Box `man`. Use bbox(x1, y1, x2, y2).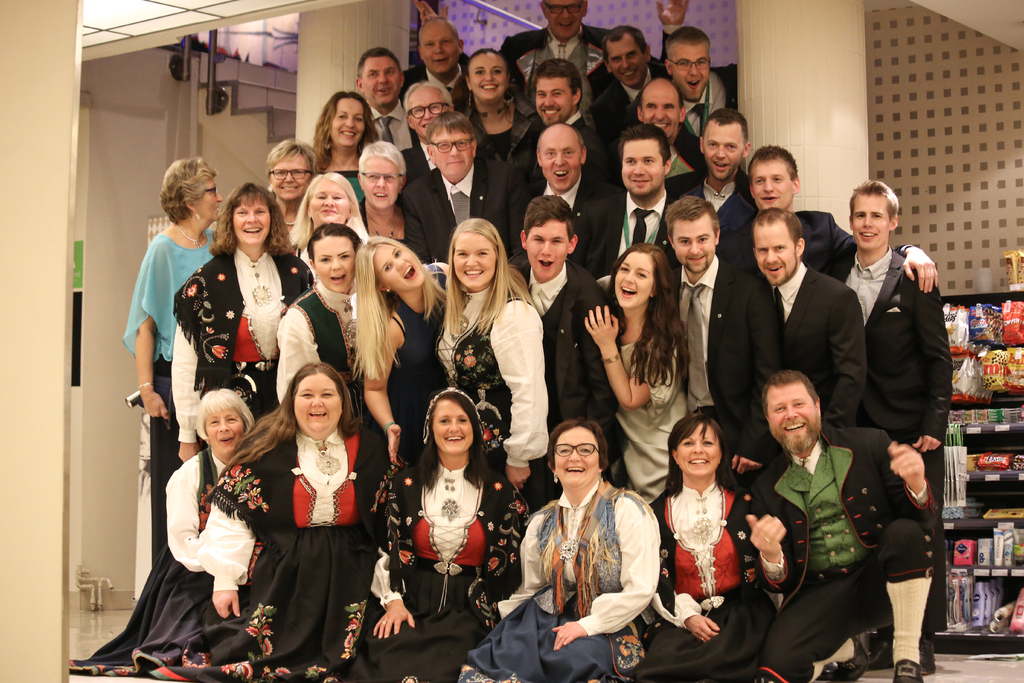
bbox(613, 83, 709, 216).
